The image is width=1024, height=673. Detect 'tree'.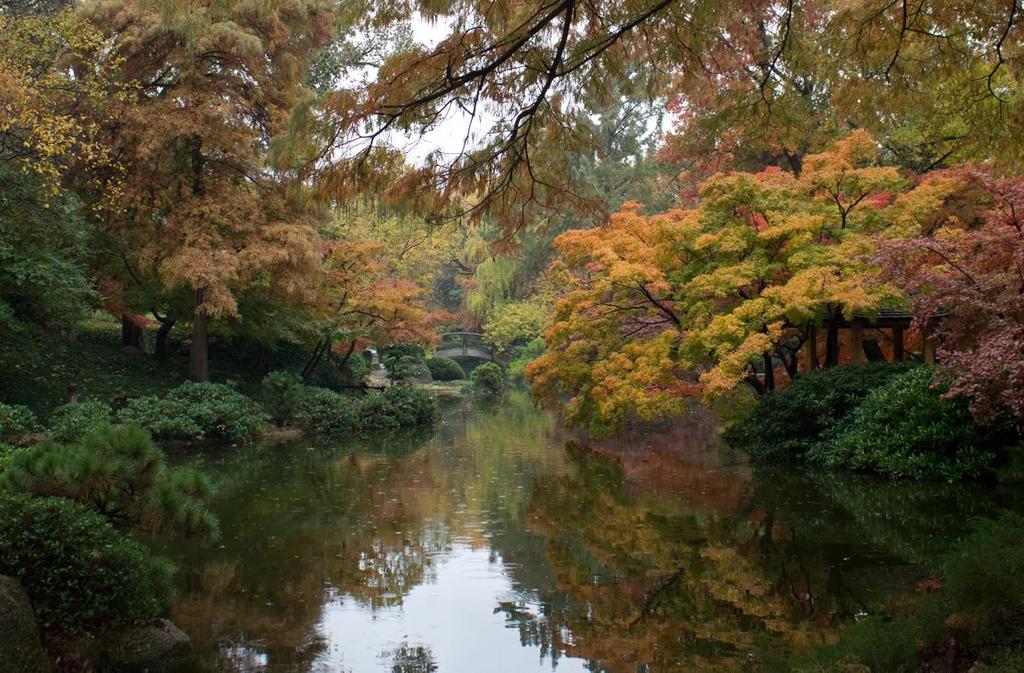
Detection: detection(0, 121, 98, 404).
